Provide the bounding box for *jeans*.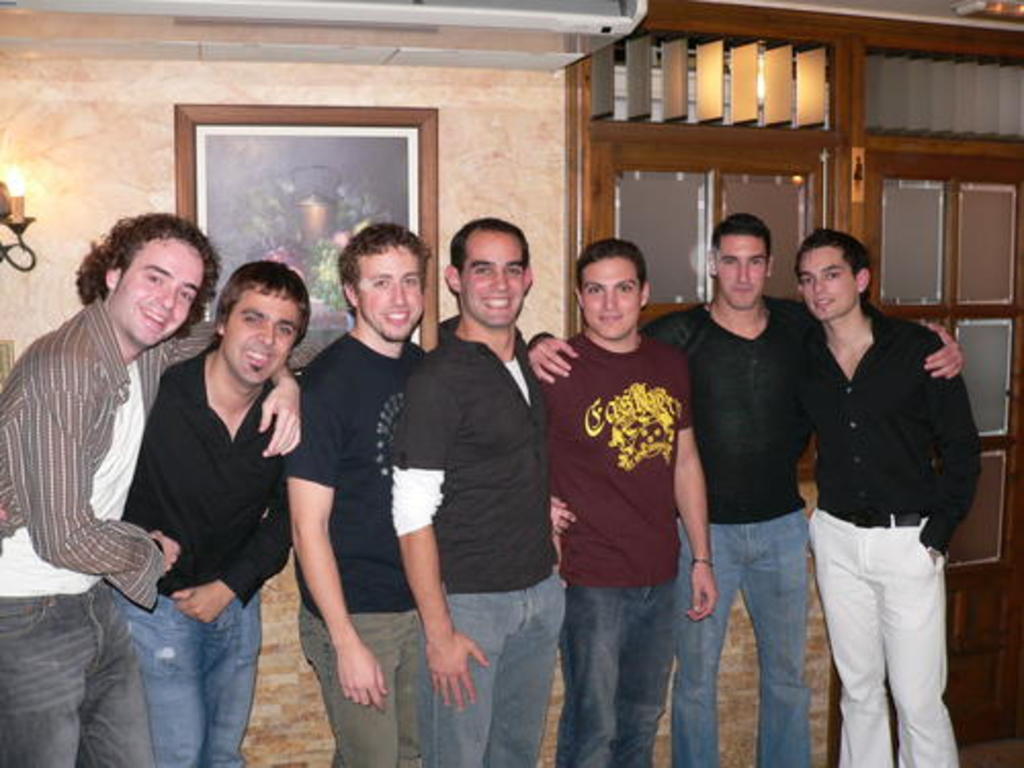
x1=297, y1=612, x2=430, y2=766.
